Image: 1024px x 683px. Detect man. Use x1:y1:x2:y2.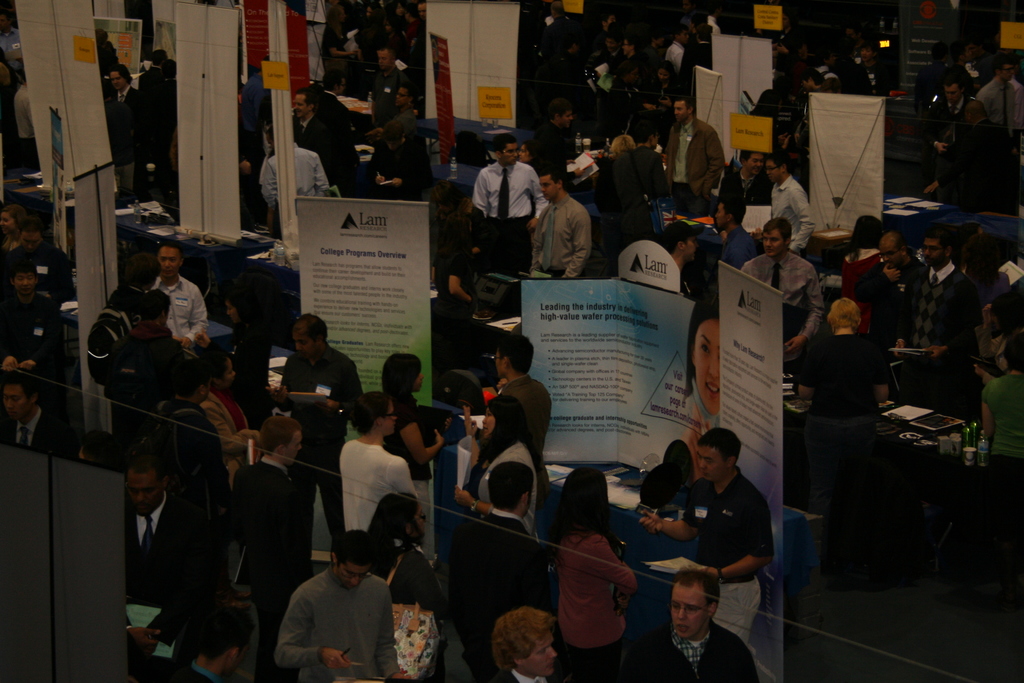
186:605:250:682.
